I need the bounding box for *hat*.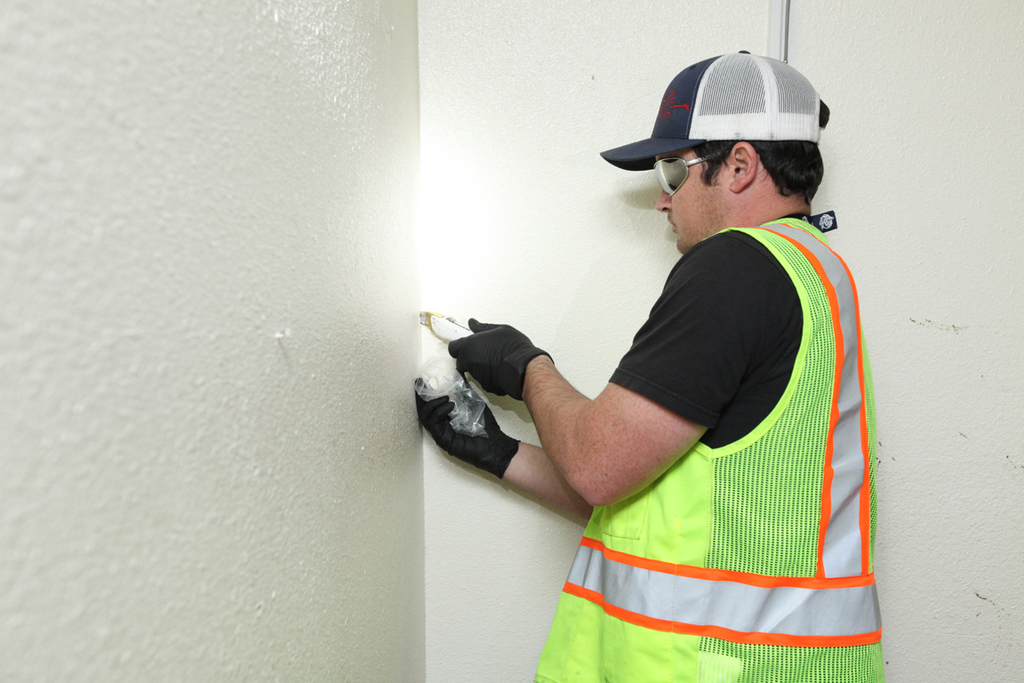
Here it is: 602:48:820:174.
